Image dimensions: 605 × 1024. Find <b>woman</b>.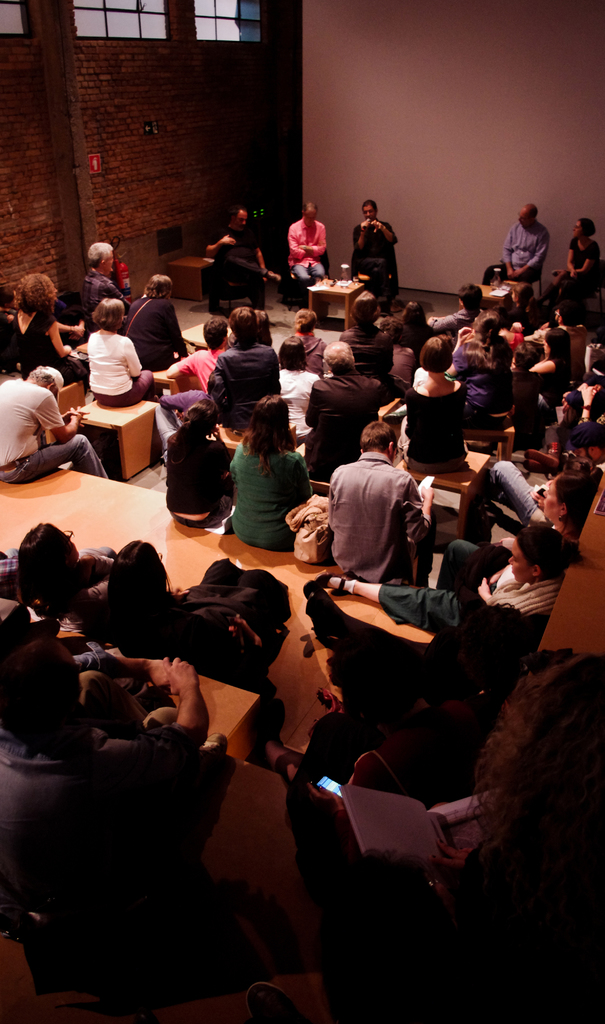
x1=522, y1=326, x2=575, y2=422.
